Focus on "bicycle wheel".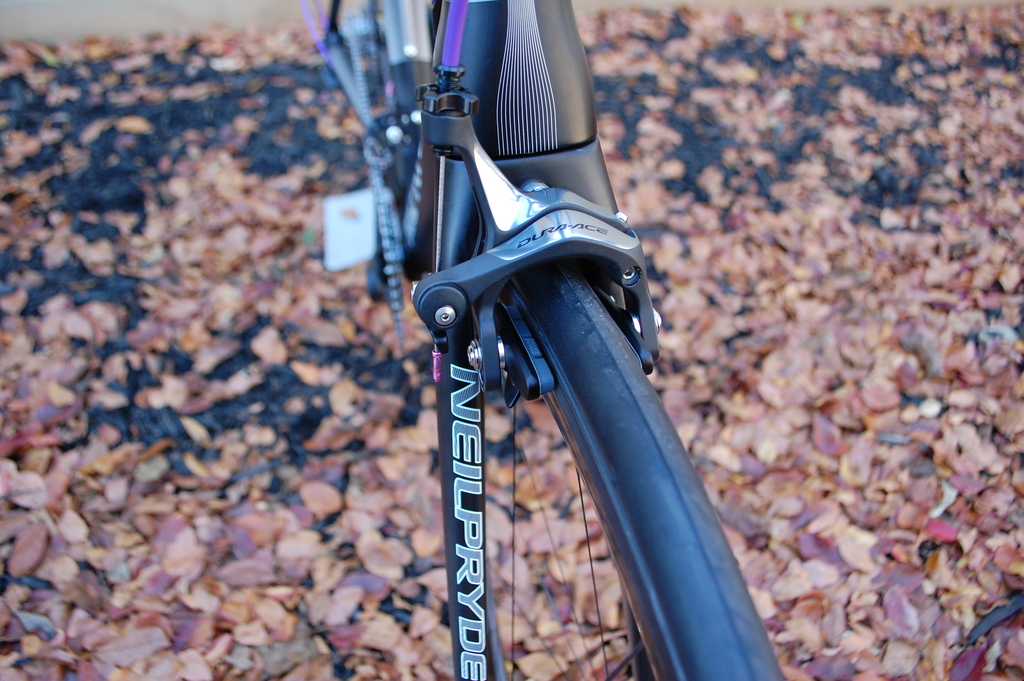
Focused at bbox(461, 182, 784, 680).
